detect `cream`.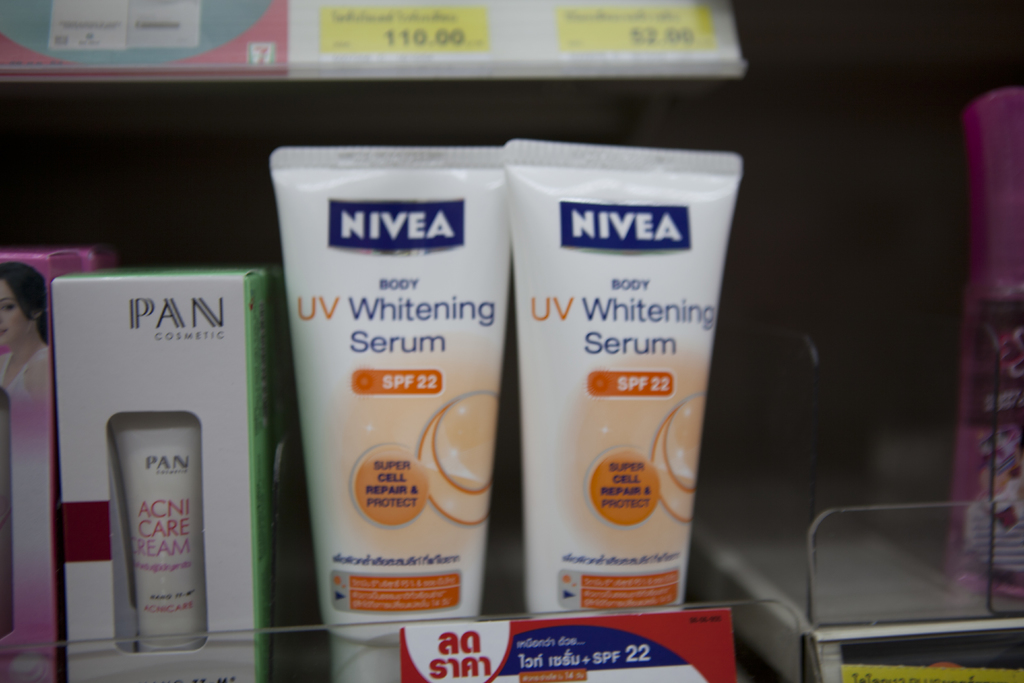
Detected at [111, 418, 211, 650].
